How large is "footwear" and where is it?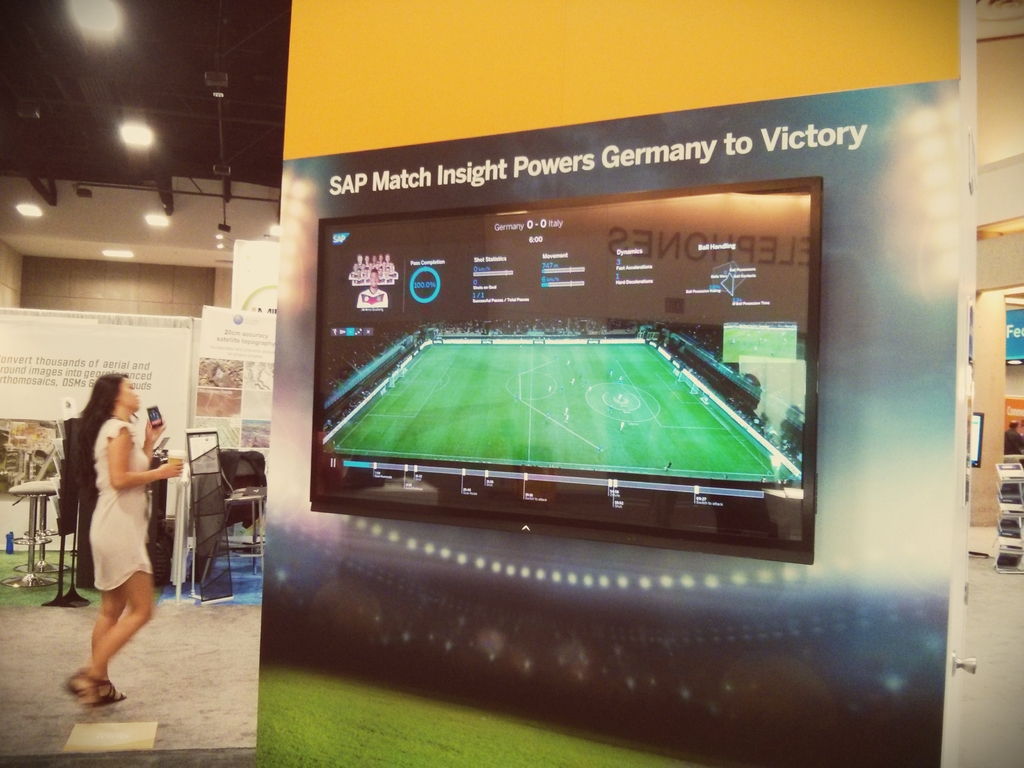
Bounding box: region(65, 673, 106, 717).
